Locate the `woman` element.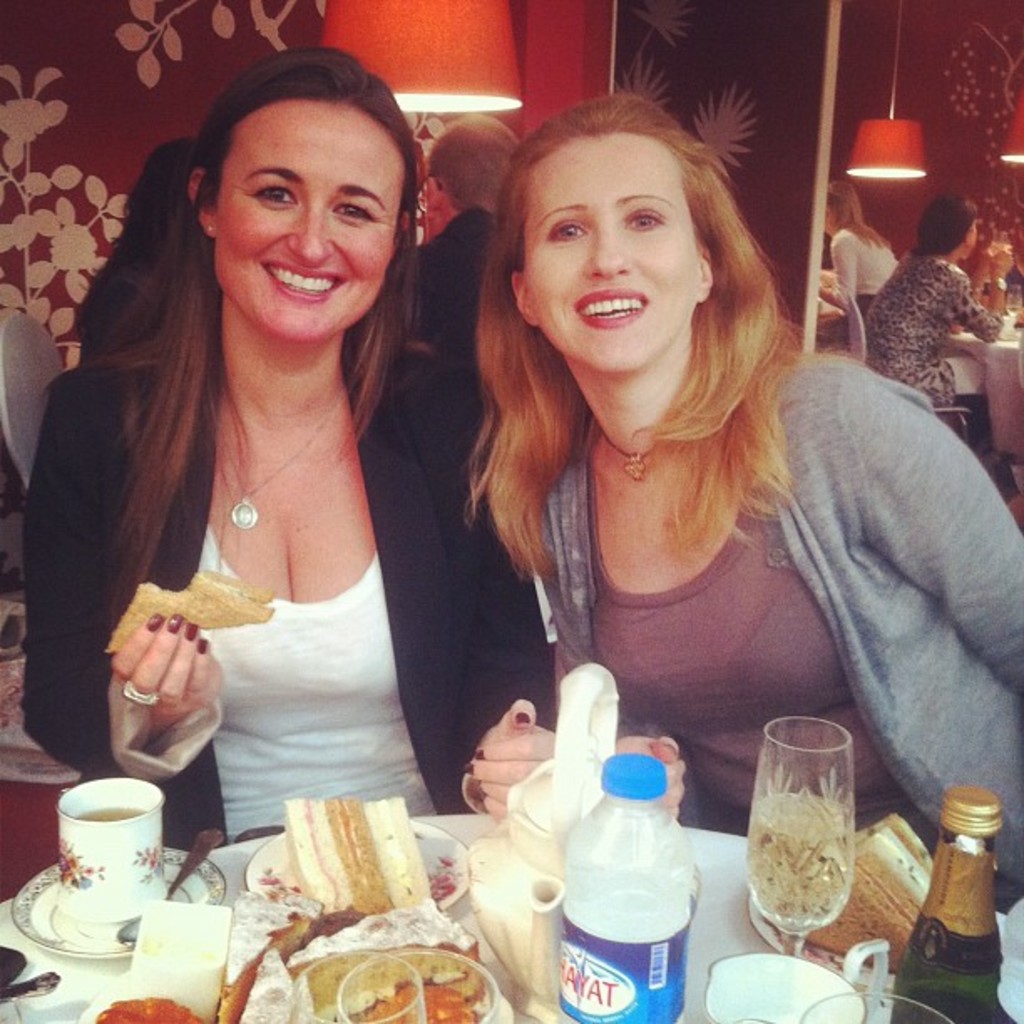
Element bbox: {"x1": 75, "y1": 139, "x2": 209, "y2": 373}.
